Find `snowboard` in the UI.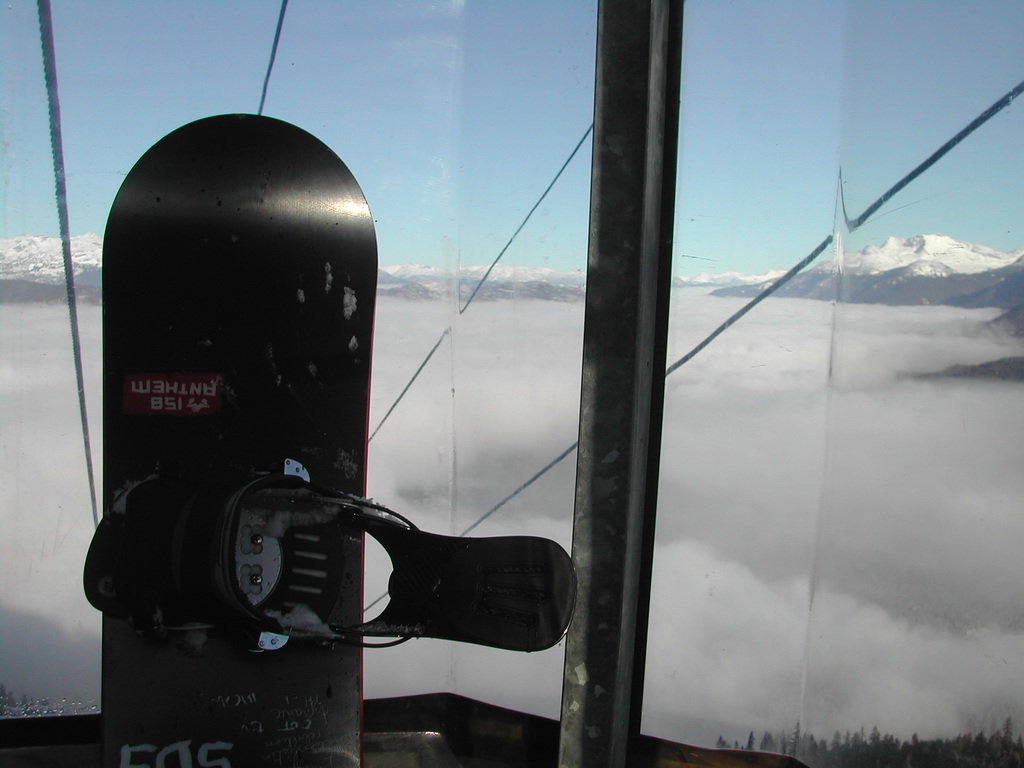
UI element at 83/111/579/767.
